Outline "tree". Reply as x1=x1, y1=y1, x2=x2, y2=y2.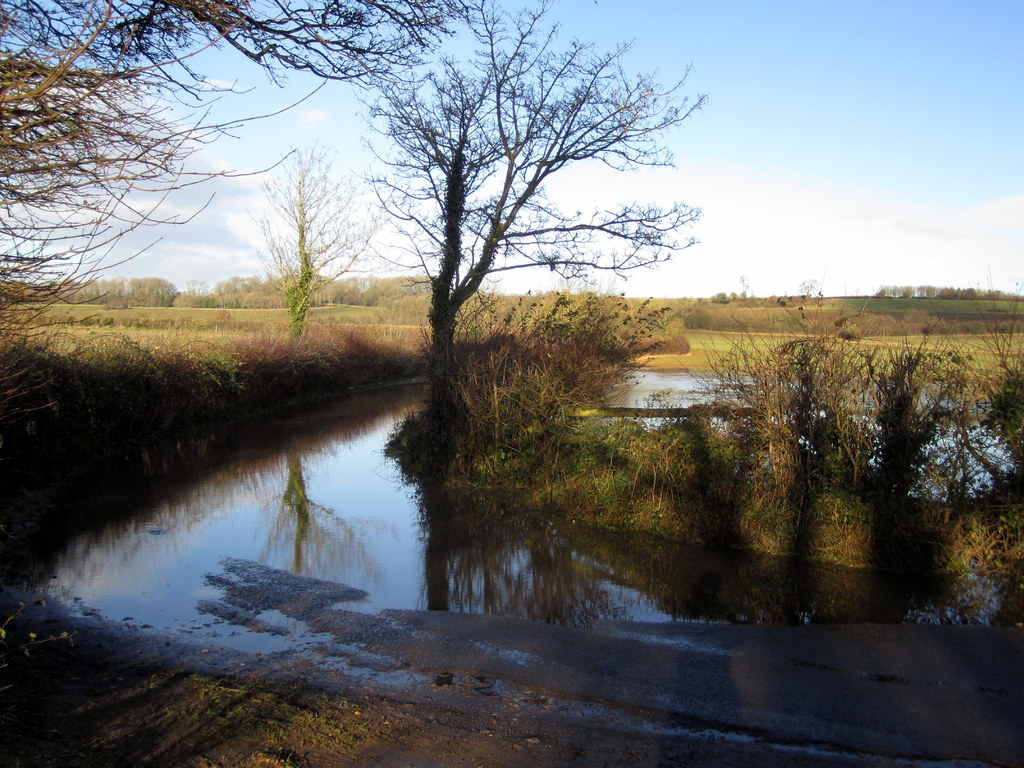
x1=251, y1=148, x2=375, y2=349.
